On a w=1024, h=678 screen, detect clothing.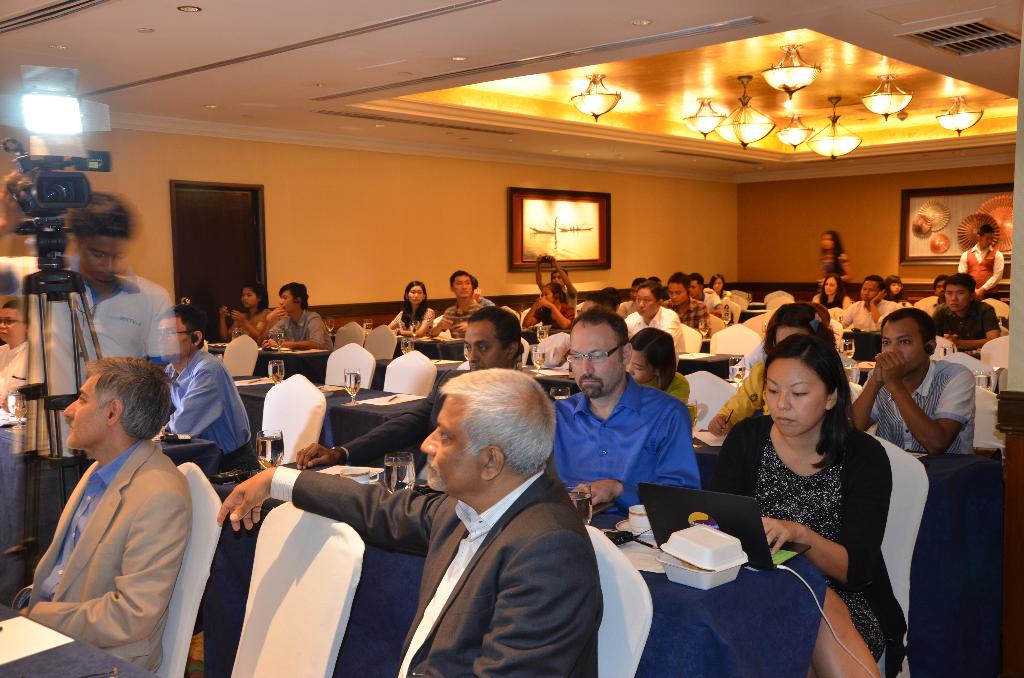
bbox=(544, 372, 703, 527).
